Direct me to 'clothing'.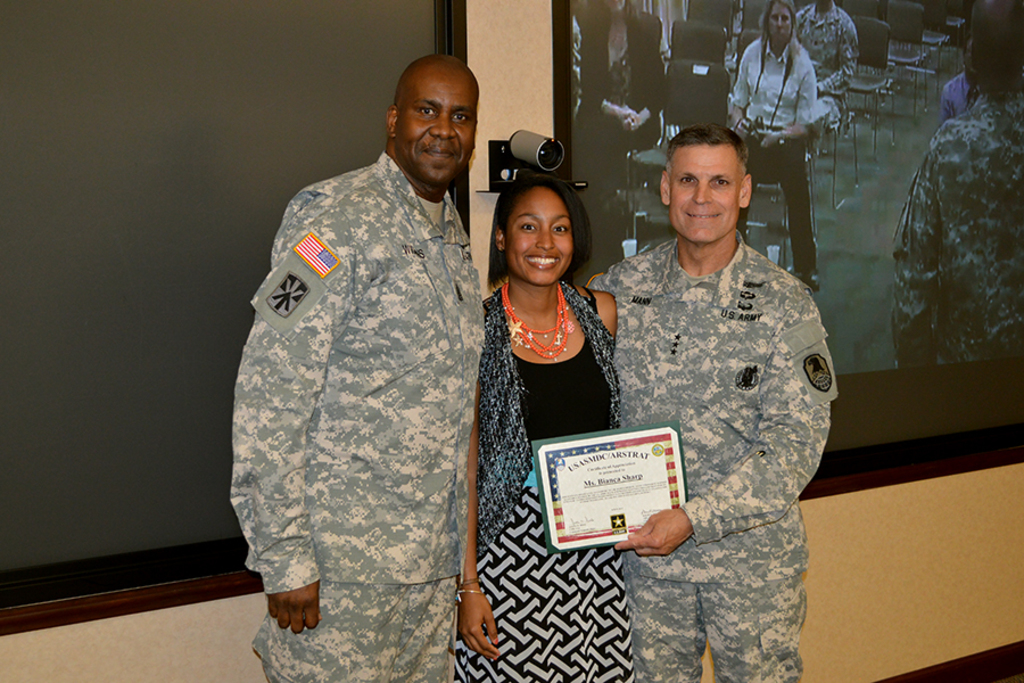
Direction: 455/272/635/677.
